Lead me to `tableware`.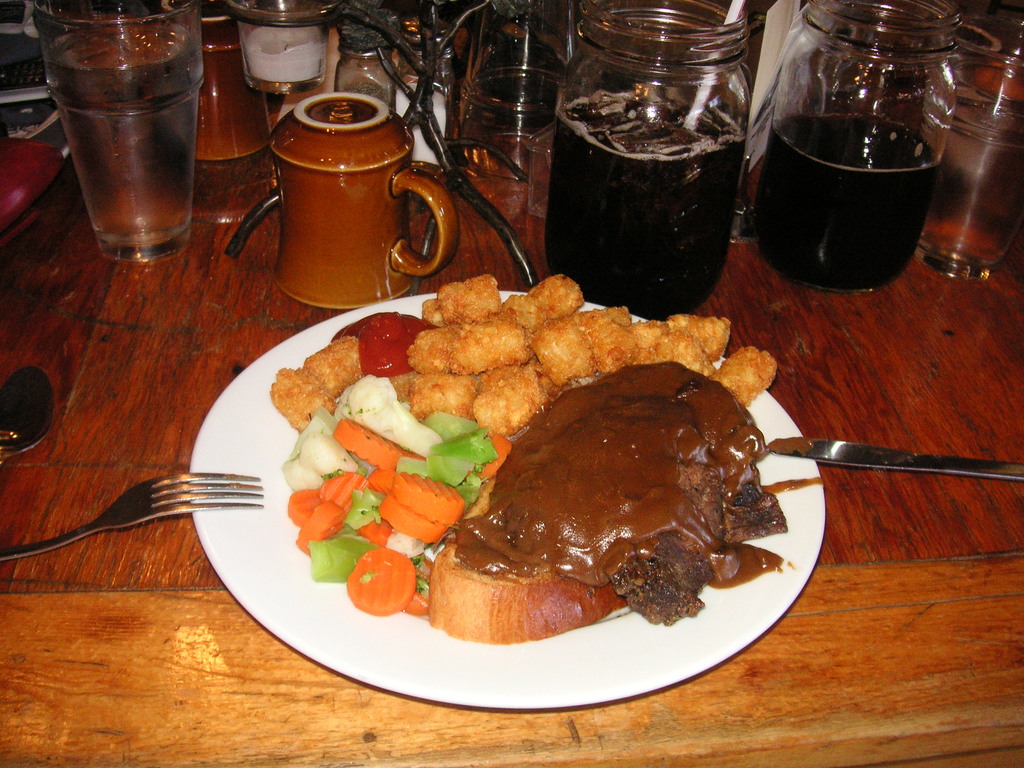
Lead to x1=189 y1=292 x2=835 y2=726.
